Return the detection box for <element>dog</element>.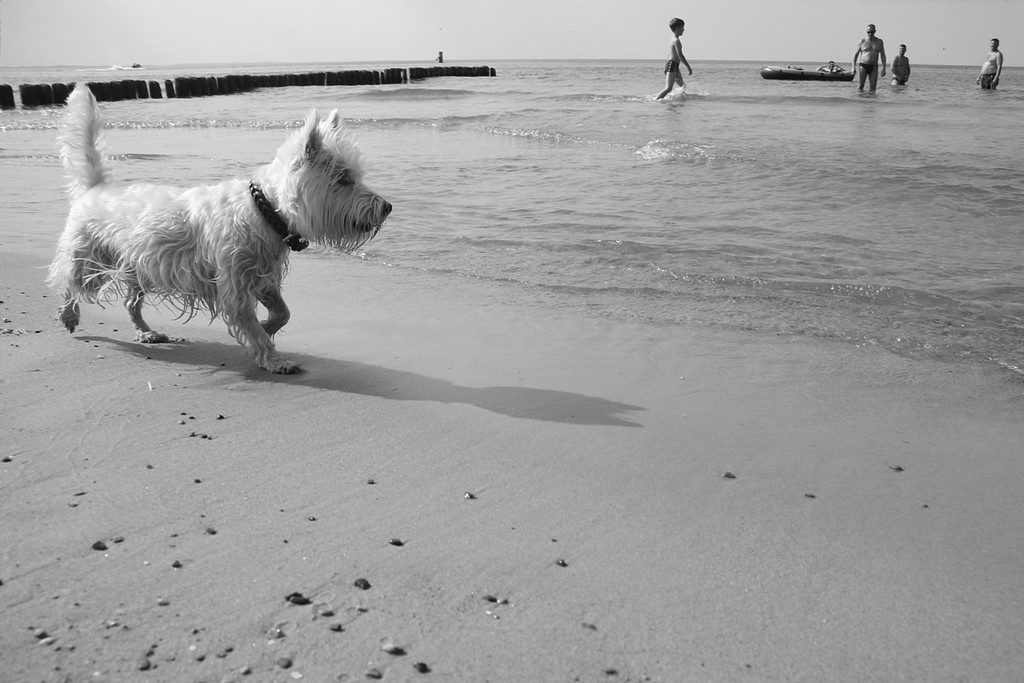
bbox(43, 78, 399, 372).
